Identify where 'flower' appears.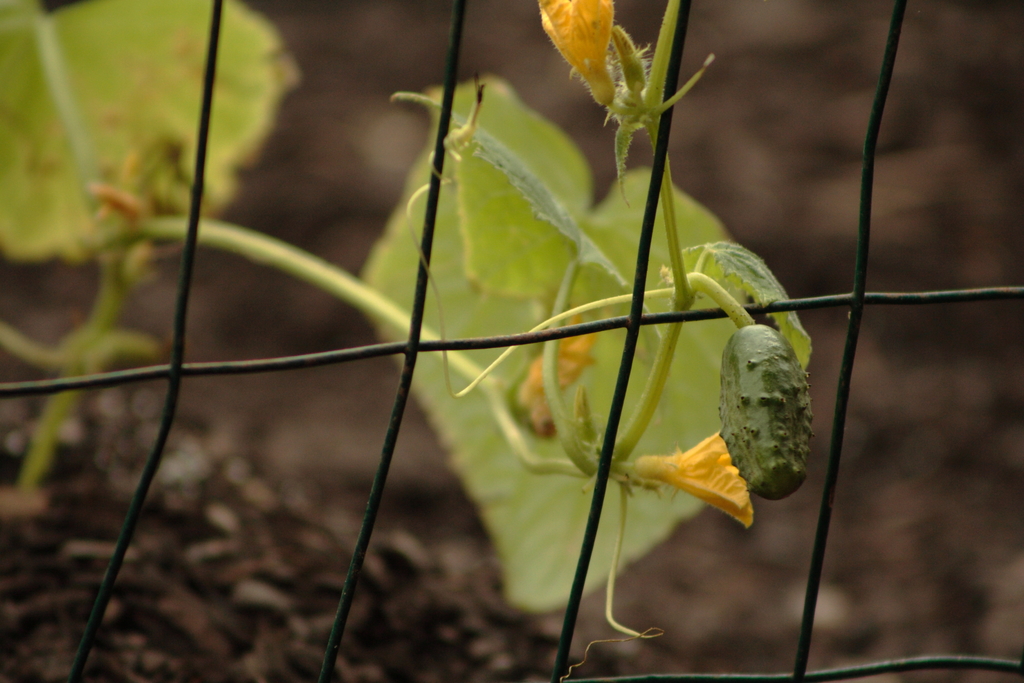
Appears at box(539, 0, 618, 107).
